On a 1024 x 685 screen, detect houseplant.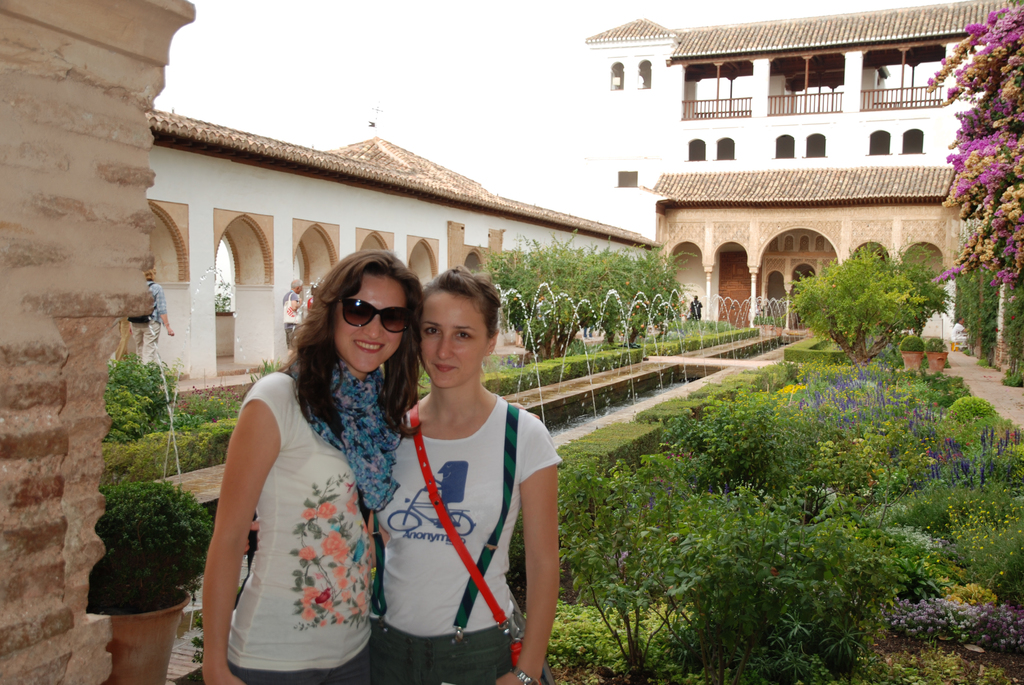
bbox(84, 483, 214, 684).
